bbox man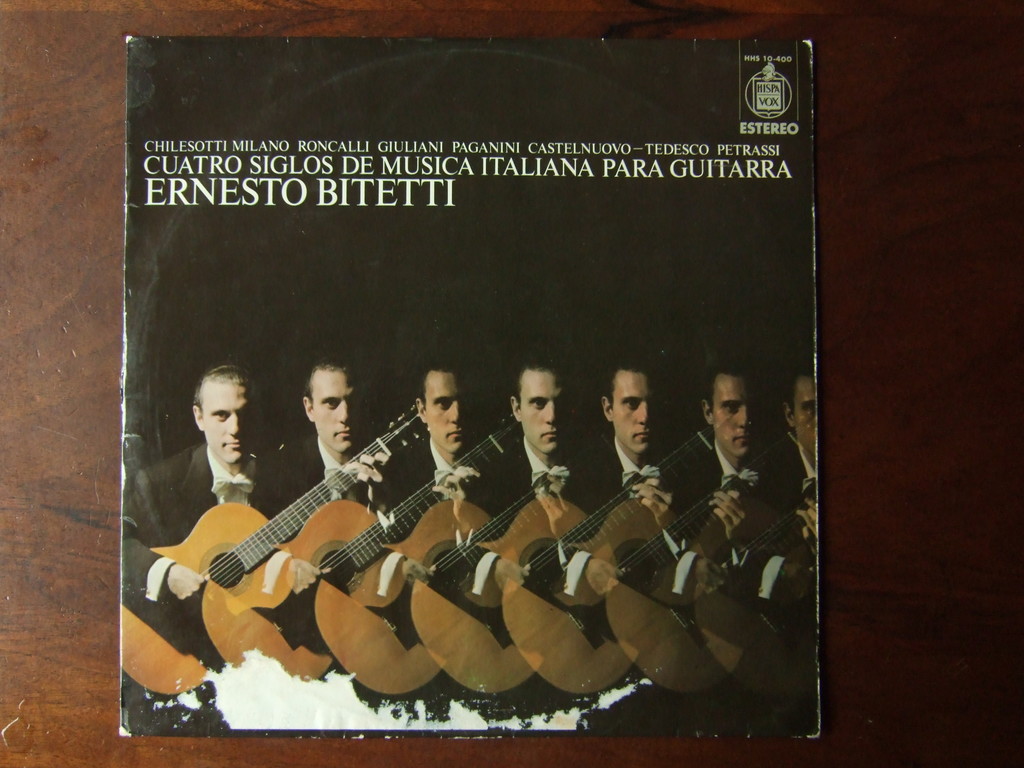
crop(383, 351, 503, 541)
